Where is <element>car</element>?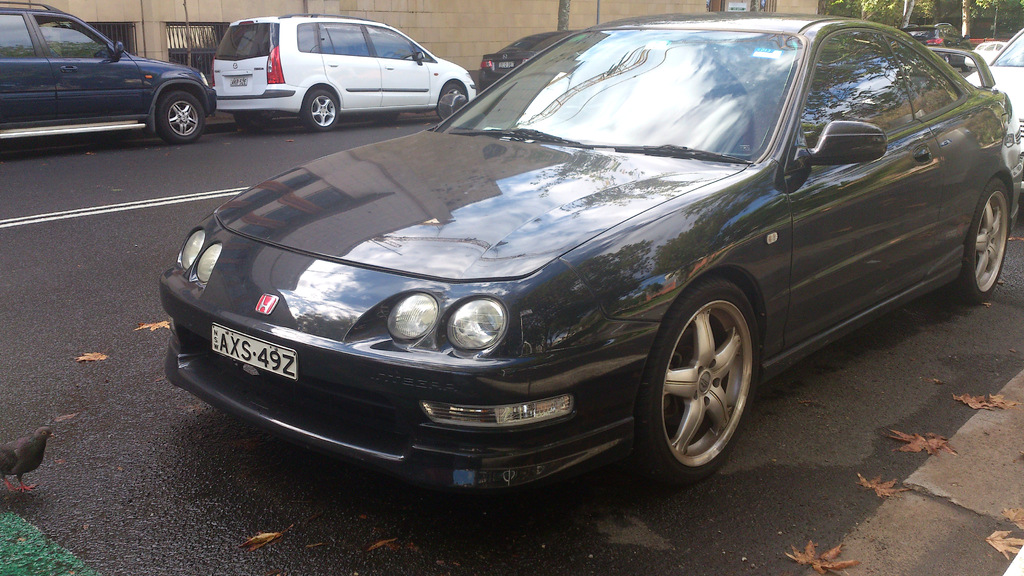
(208,11,476,128).
